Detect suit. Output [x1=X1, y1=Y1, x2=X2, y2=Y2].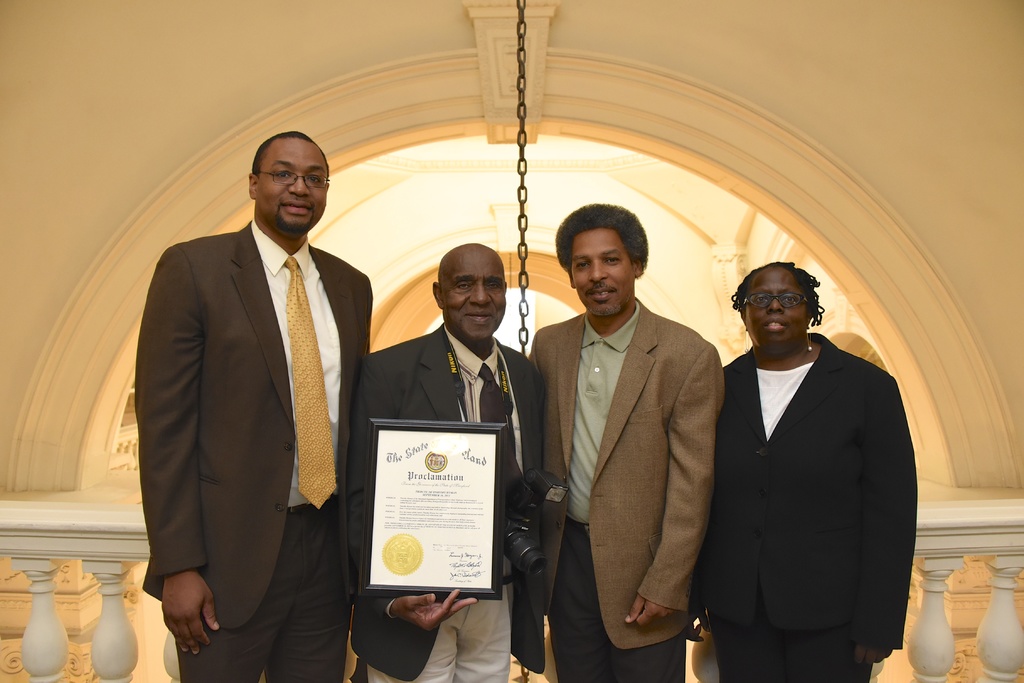
[x1=695, y1=274, x2=914, y2=676].
